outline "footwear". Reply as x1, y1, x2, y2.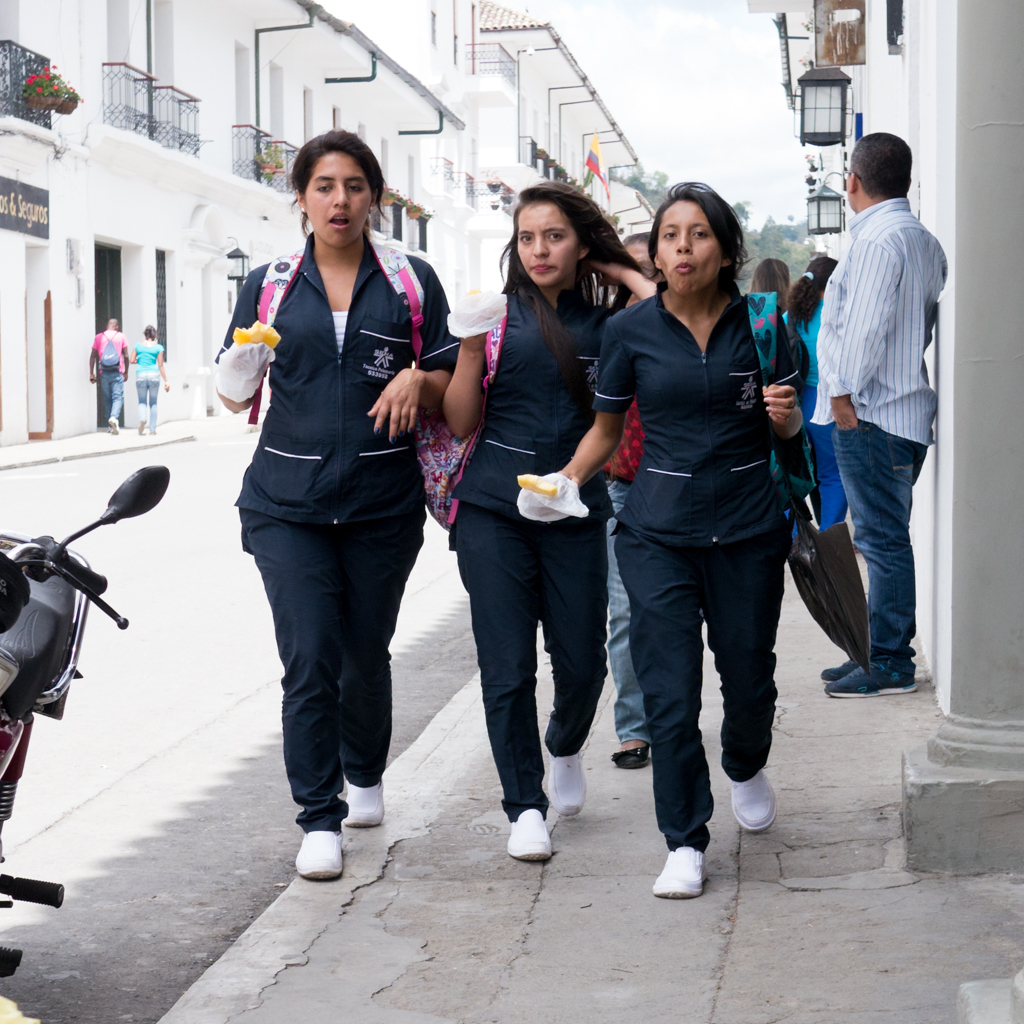
717, 773, 777, 836.
